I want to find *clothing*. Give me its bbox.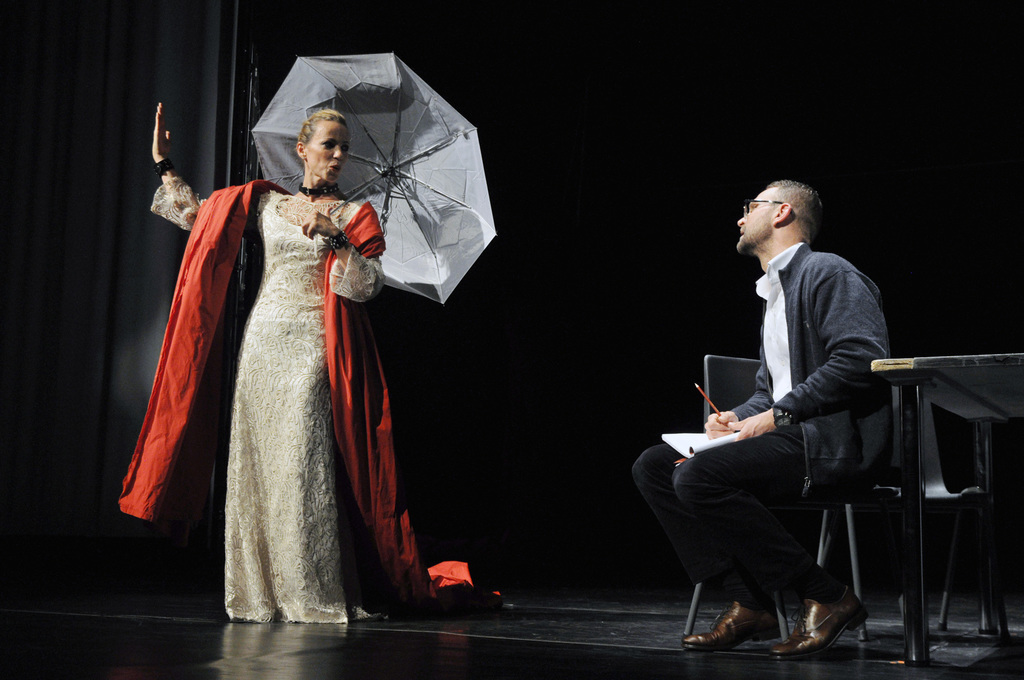
box(154, 101, 418, 623).
